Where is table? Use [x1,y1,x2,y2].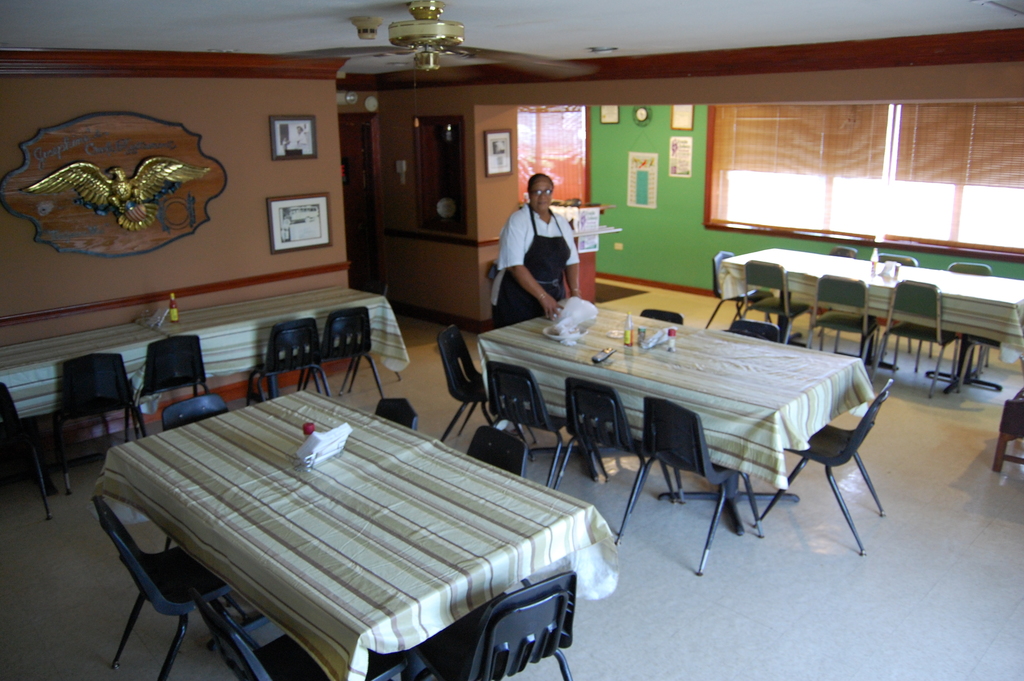
[0,326,168,423].
